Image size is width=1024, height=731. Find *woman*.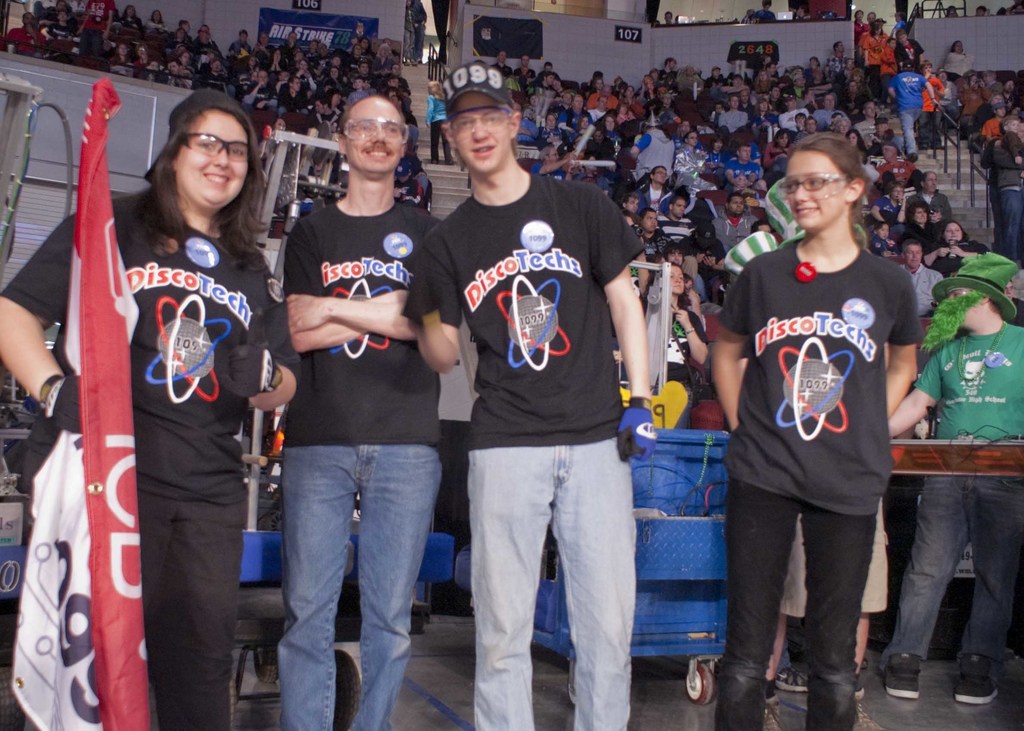
(88, 79, 289, 723).
